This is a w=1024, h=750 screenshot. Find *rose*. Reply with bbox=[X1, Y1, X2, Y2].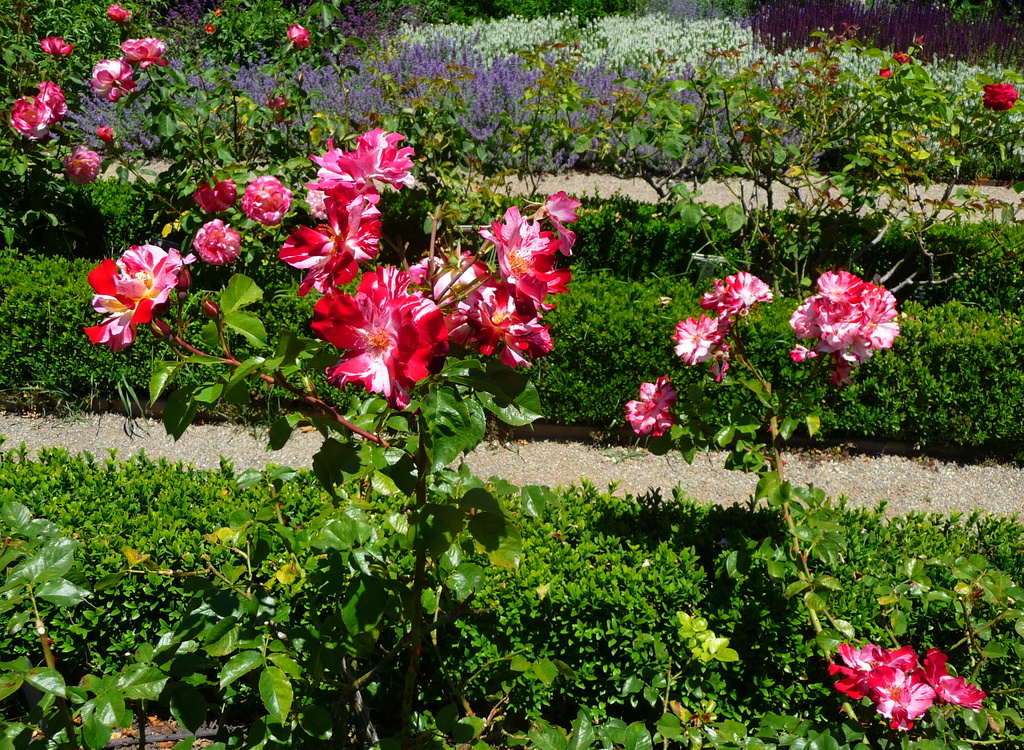
bbox=[826, 642, 912, 704].
